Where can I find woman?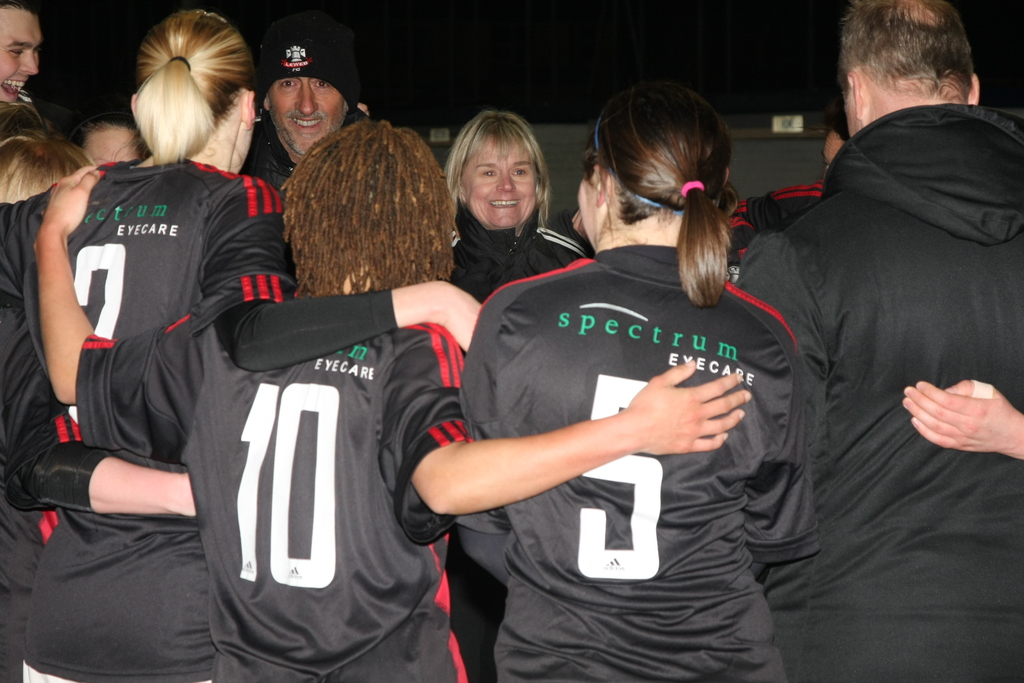
You can find it at {"x1": 0, "y1": 105, "x2": 198, "y2": 682}.
